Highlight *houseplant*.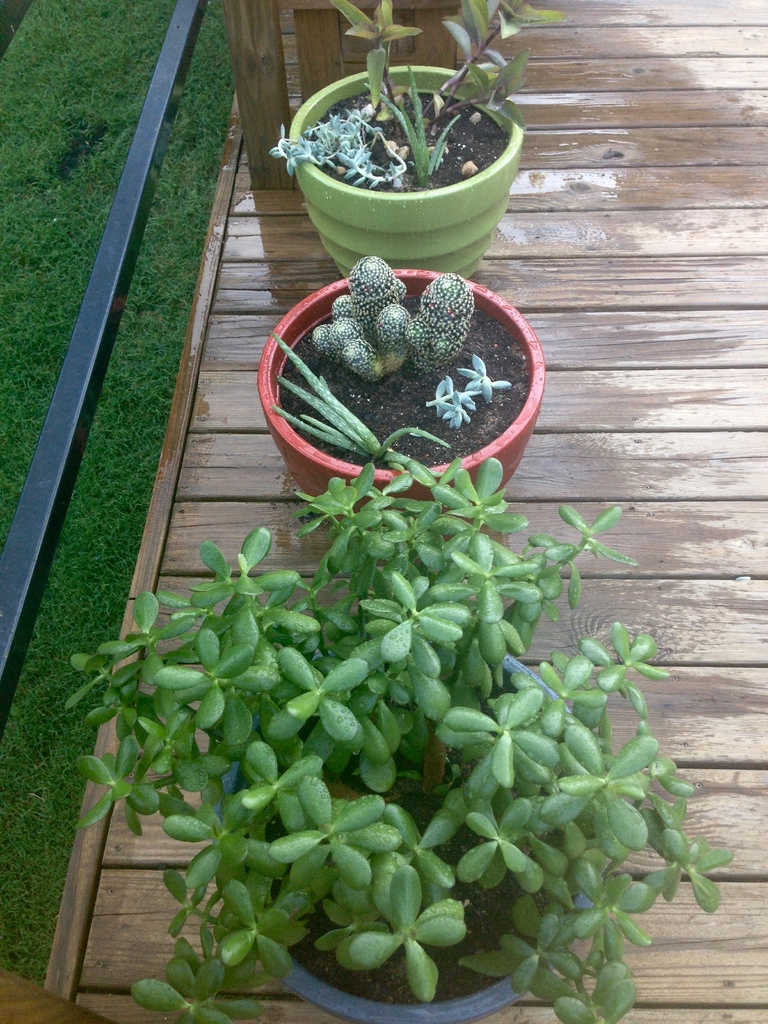
Highlighted region: 68,457,737,1023.
